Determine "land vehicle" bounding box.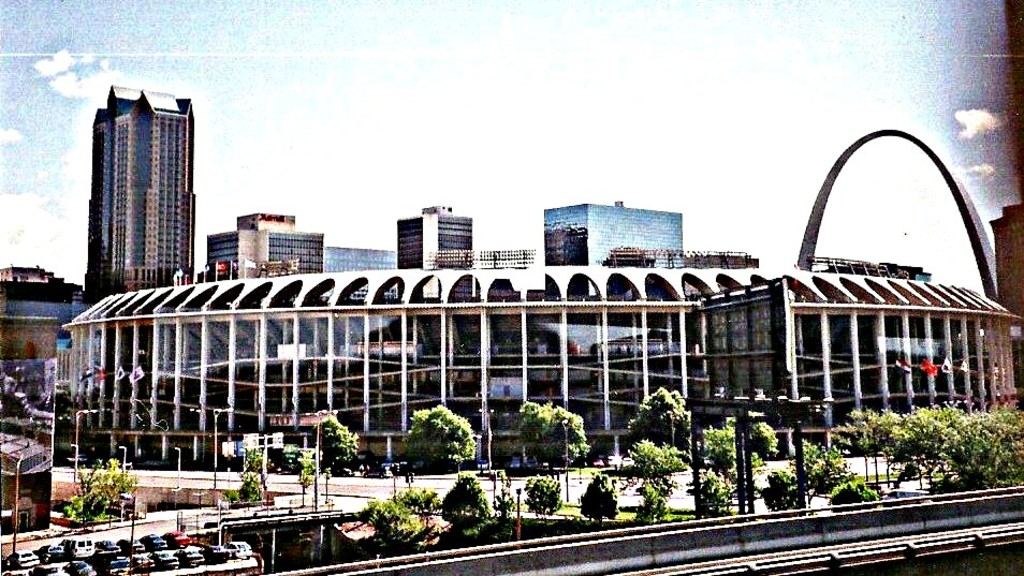
Determined: 5,544,40,568.
